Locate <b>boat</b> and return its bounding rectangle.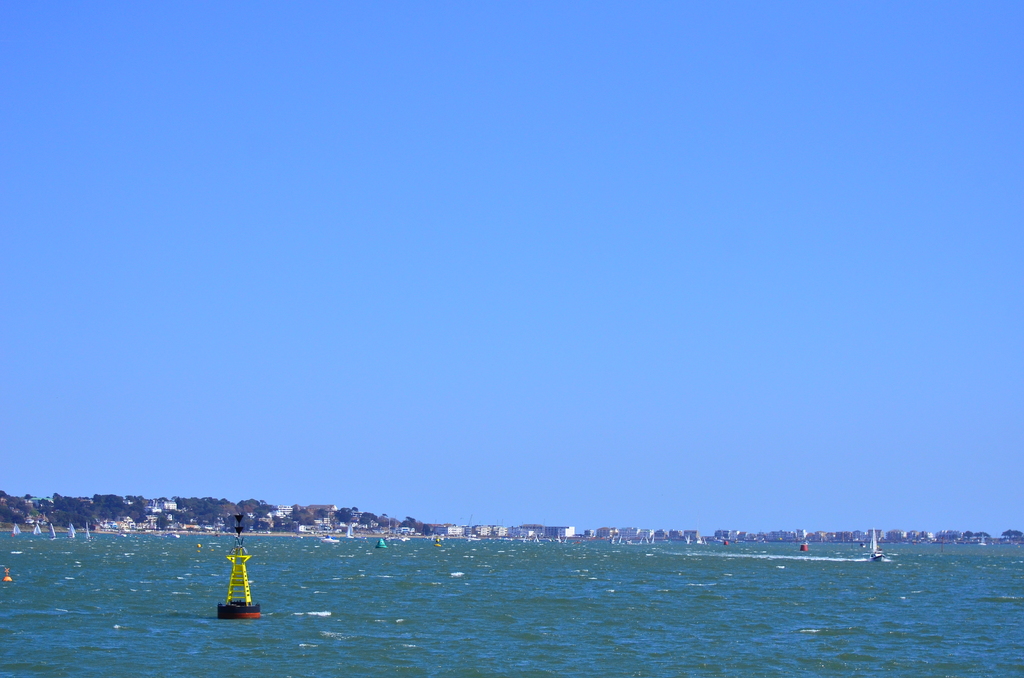
637,538,647,546.
